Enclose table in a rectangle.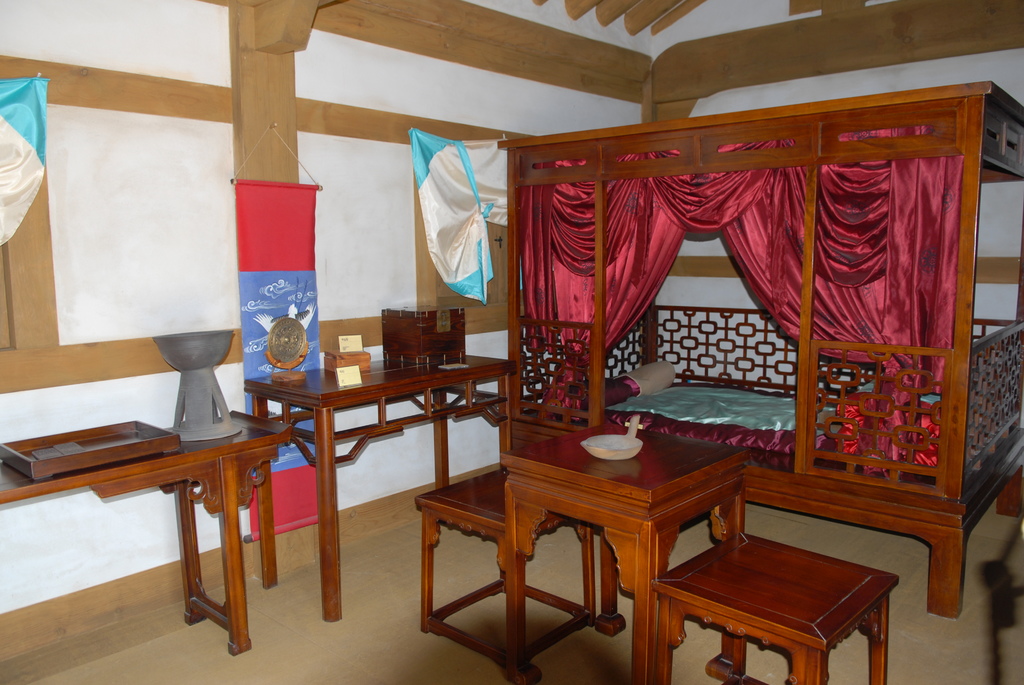
<box>493,404,764,684</box>.
